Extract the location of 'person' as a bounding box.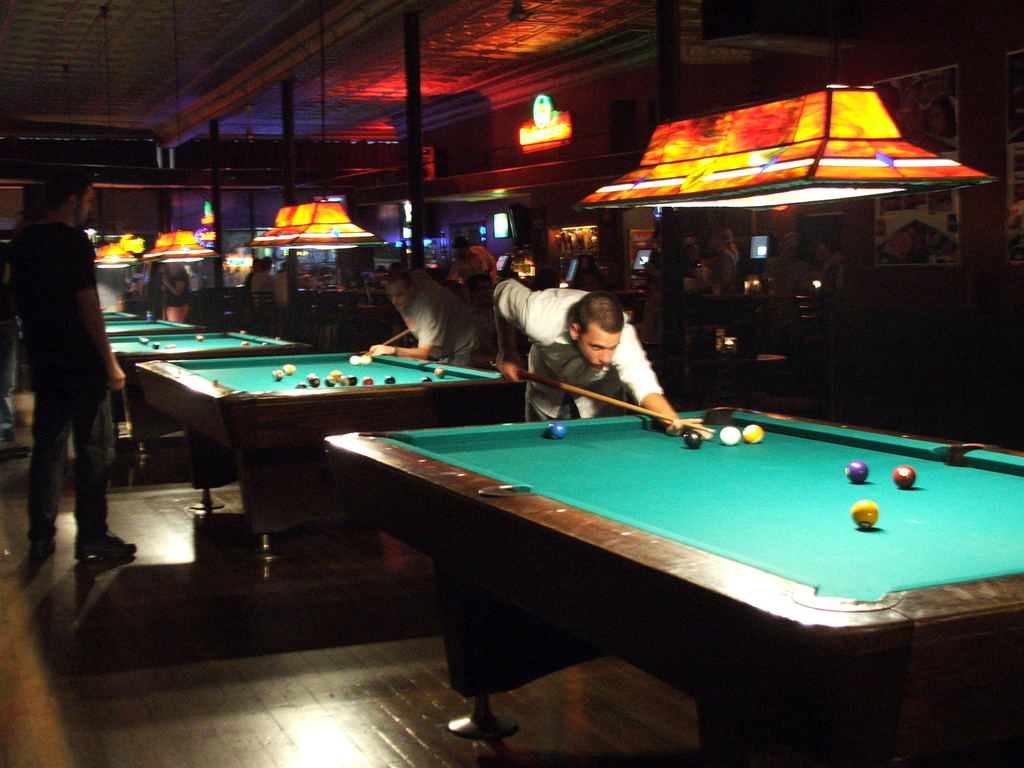
(left=161, top=260, right=191, bottom=324).
